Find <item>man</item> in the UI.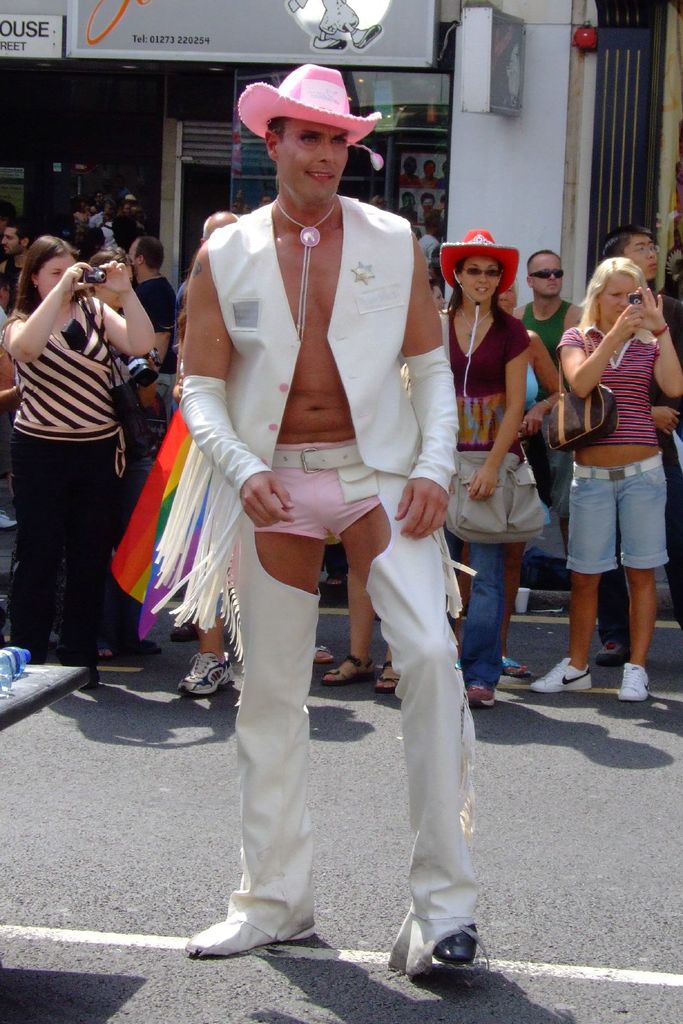
UI element at box(170, 209, 241, 349).
